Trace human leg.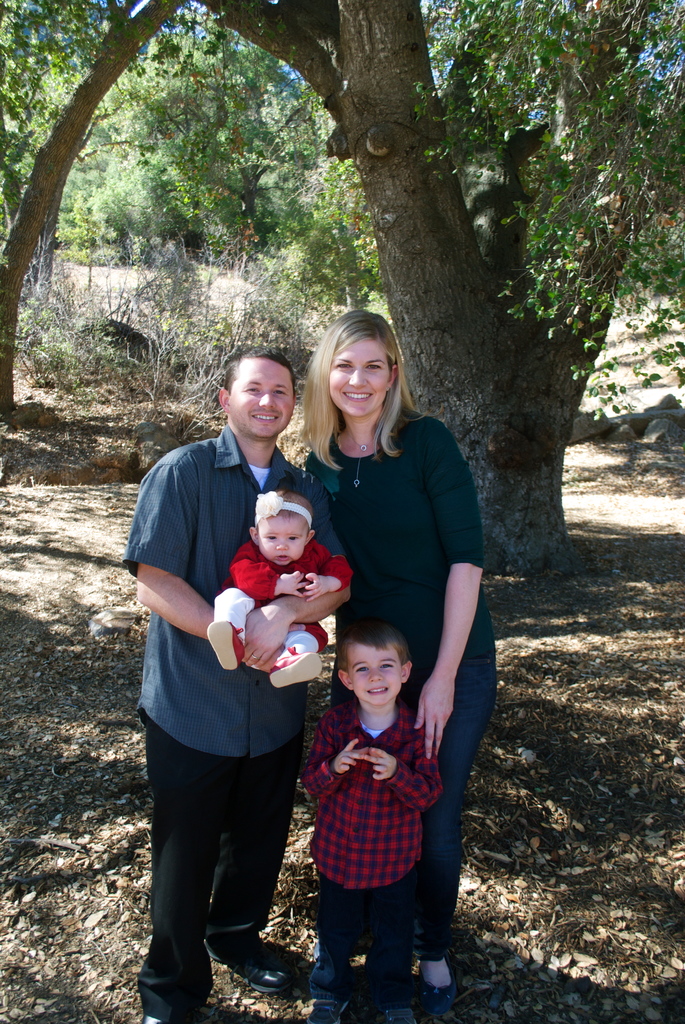
Traced to <region>141, 719, 228, 1023</region>.
